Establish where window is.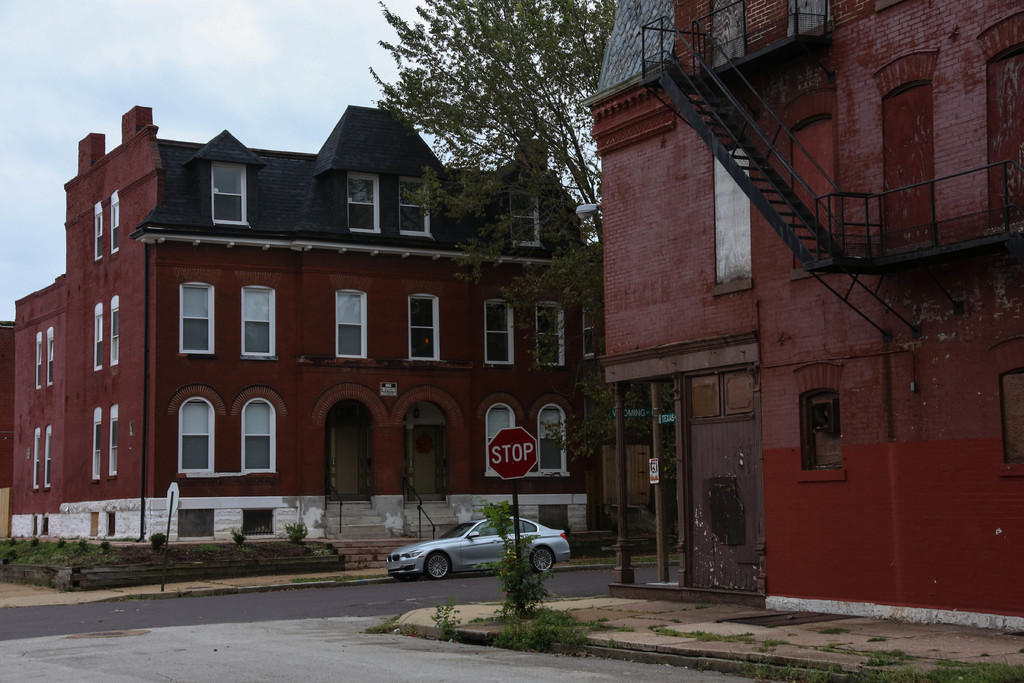
Established at Rect(239, 283, 277, 356).
